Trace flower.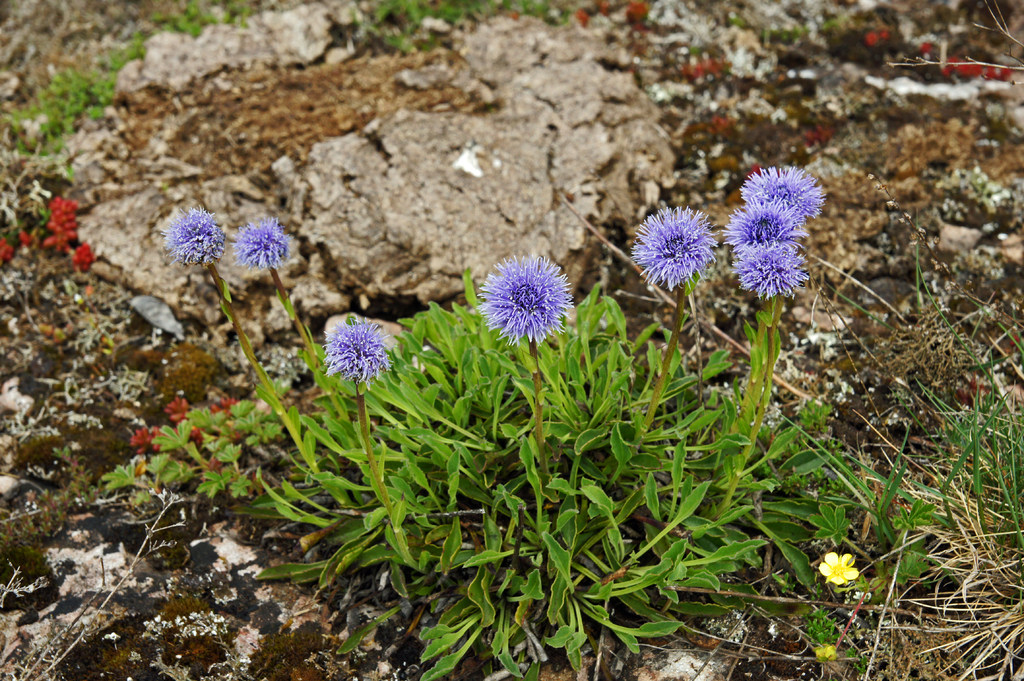
Traced to x1=740 y1=164 x2=828 y2=218.
